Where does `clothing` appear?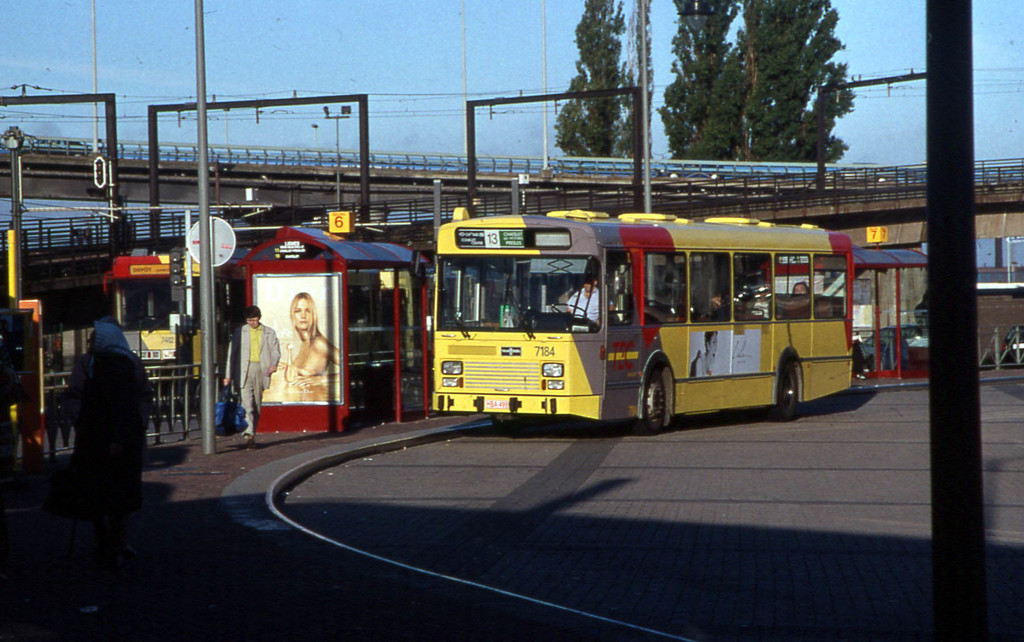
Appears at 695:354:724:378.
